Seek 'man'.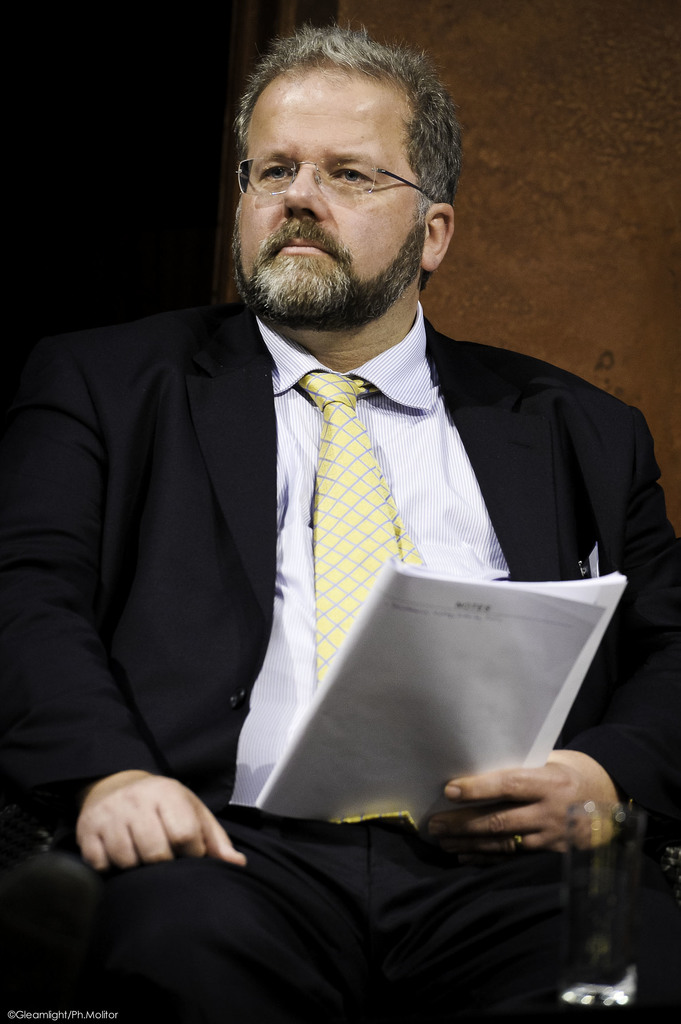
rect(29, 57, 649, 952).
